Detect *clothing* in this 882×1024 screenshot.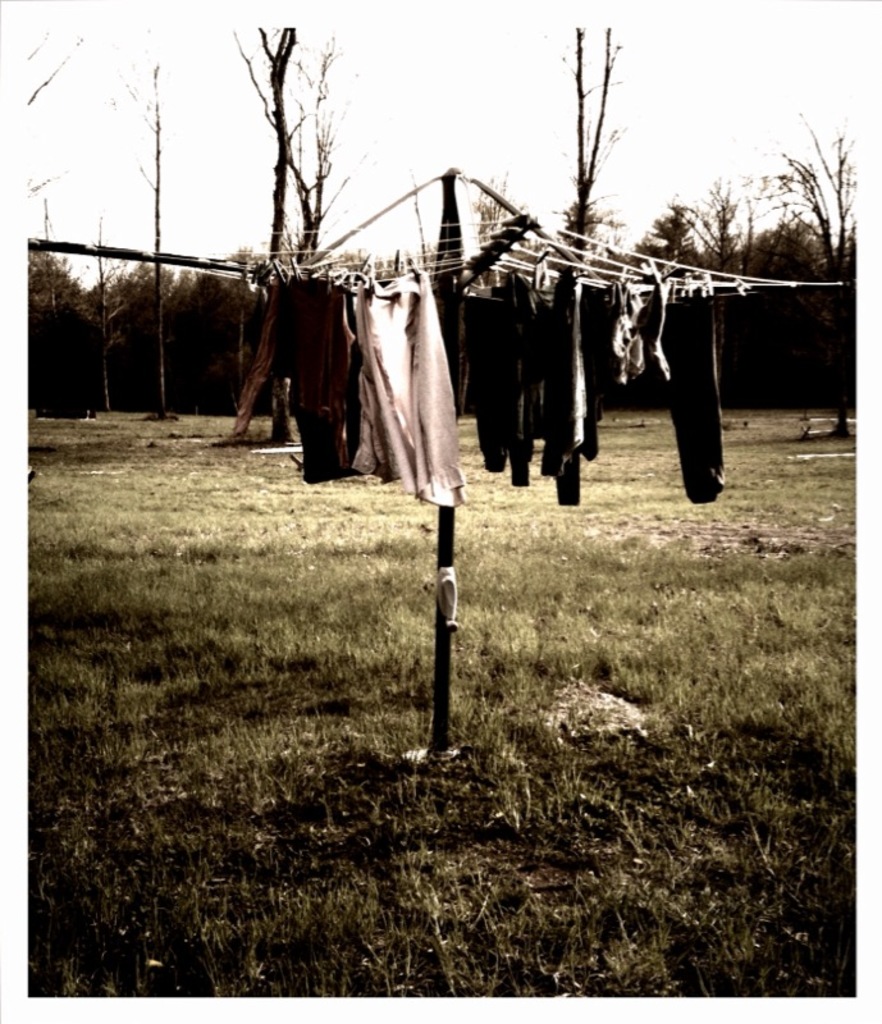
Detection: detection(348, 270, 469, 512).
